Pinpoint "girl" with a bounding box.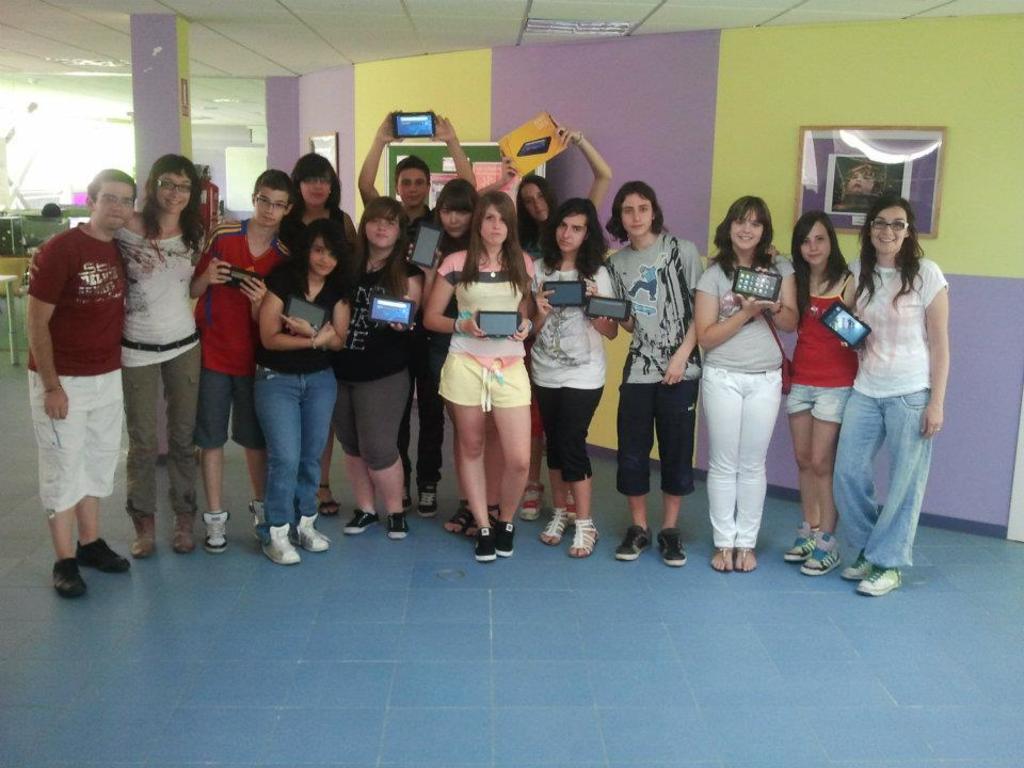
left=405, top=178, right=509, bottom=531.
